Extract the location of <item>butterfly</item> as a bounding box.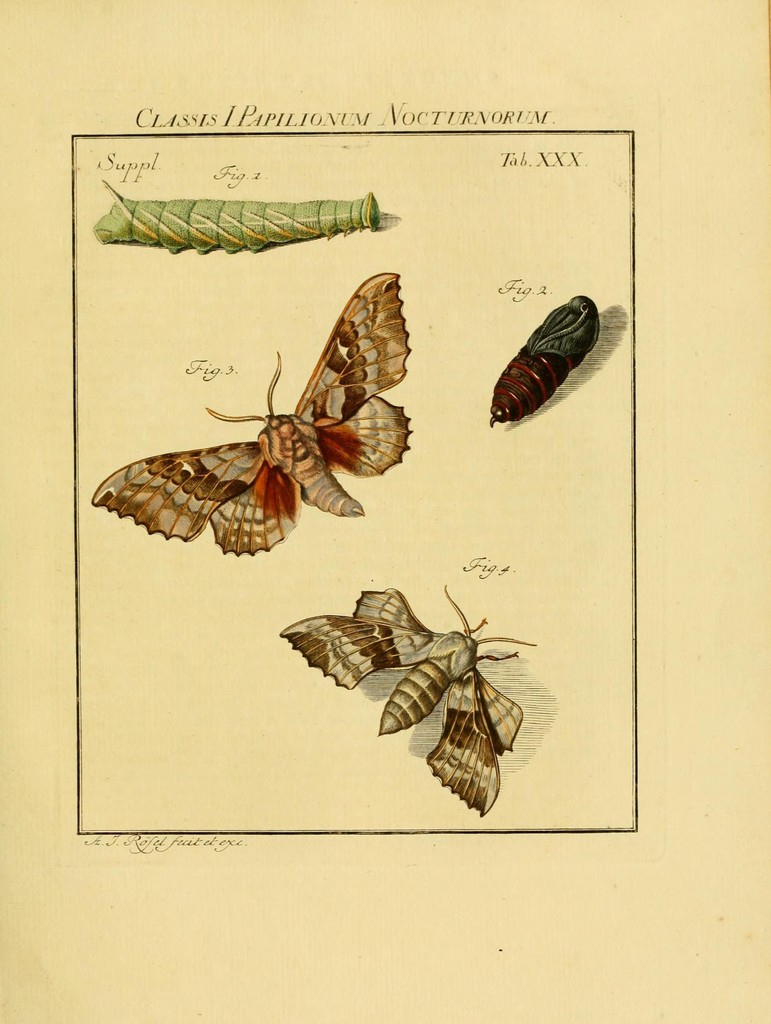
bbox=(273, 582, 531, 817).
